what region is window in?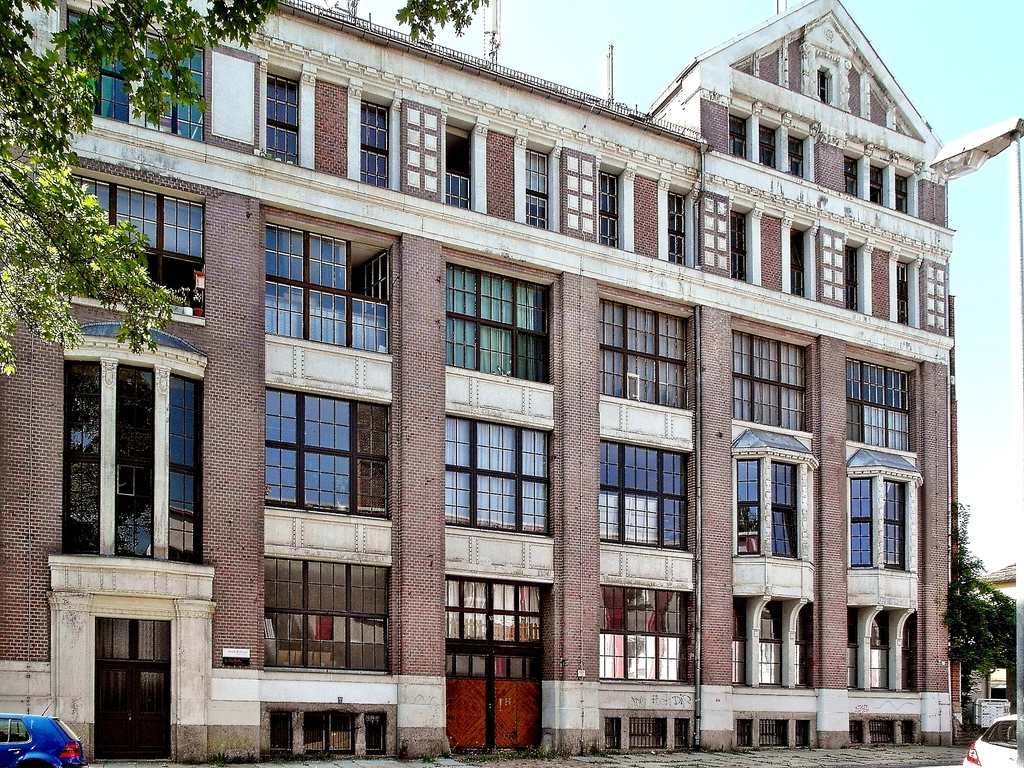
(838,241,858,316).
